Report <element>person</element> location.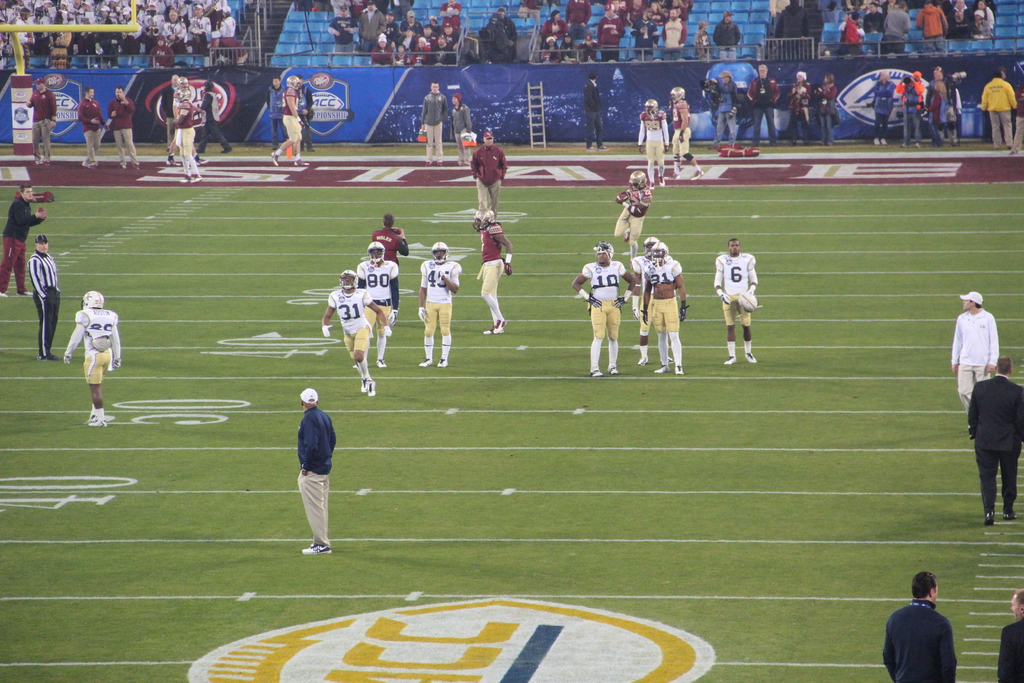
Report: (534, 0, 696, 58).
